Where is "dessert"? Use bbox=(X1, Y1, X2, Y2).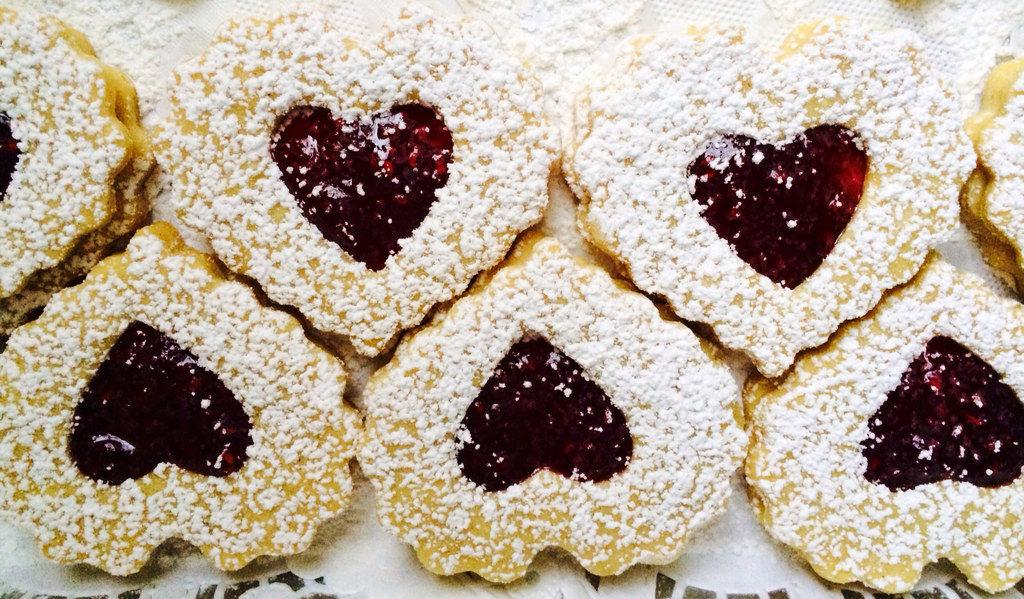
bbox=(168, 10, 558, 360).
